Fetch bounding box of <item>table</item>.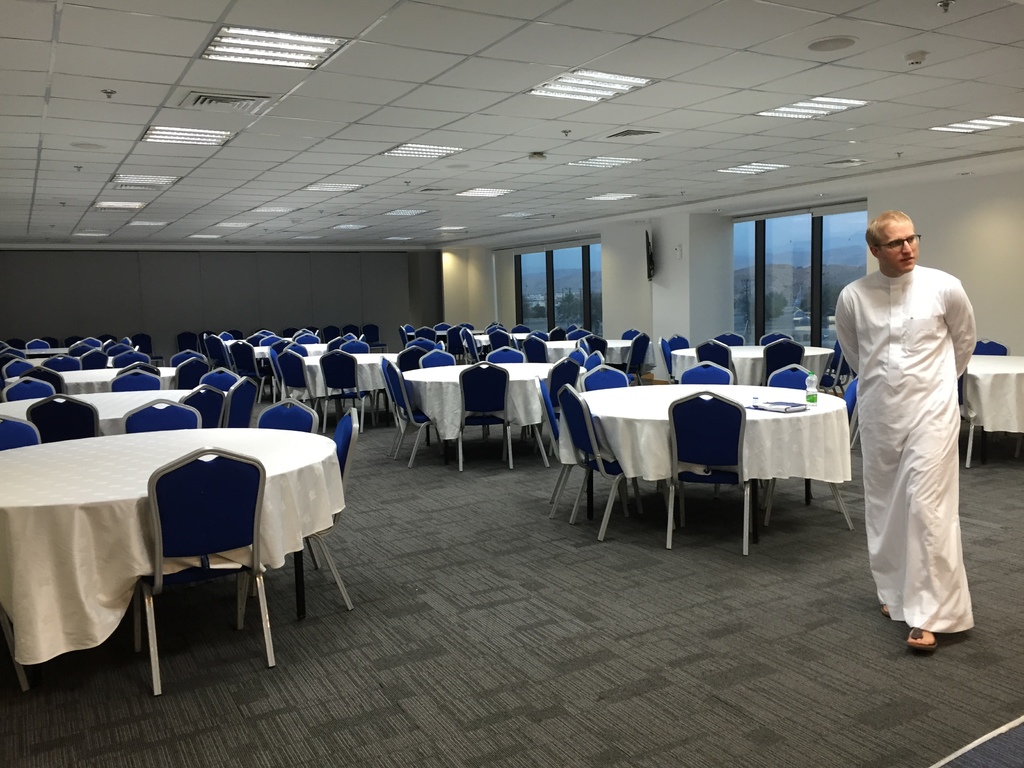
Bbox: [x1=402, y1=323, x2=459, y2=340].
